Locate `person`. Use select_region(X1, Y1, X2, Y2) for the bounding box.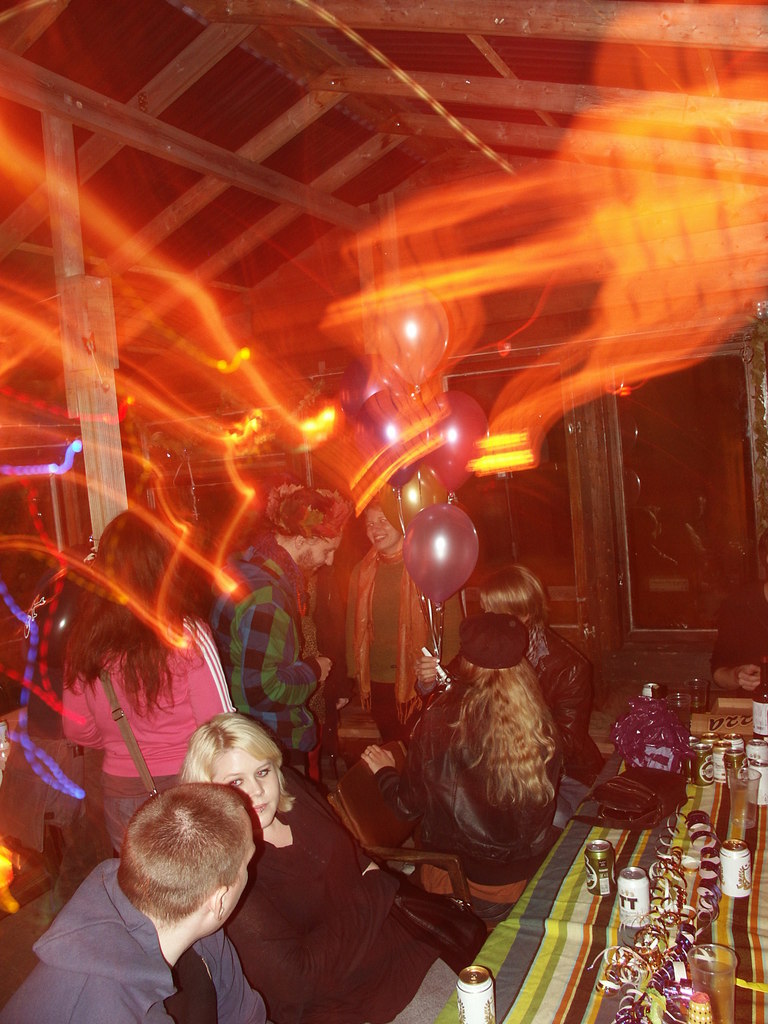
select_region(375, 595, 591, 954).
